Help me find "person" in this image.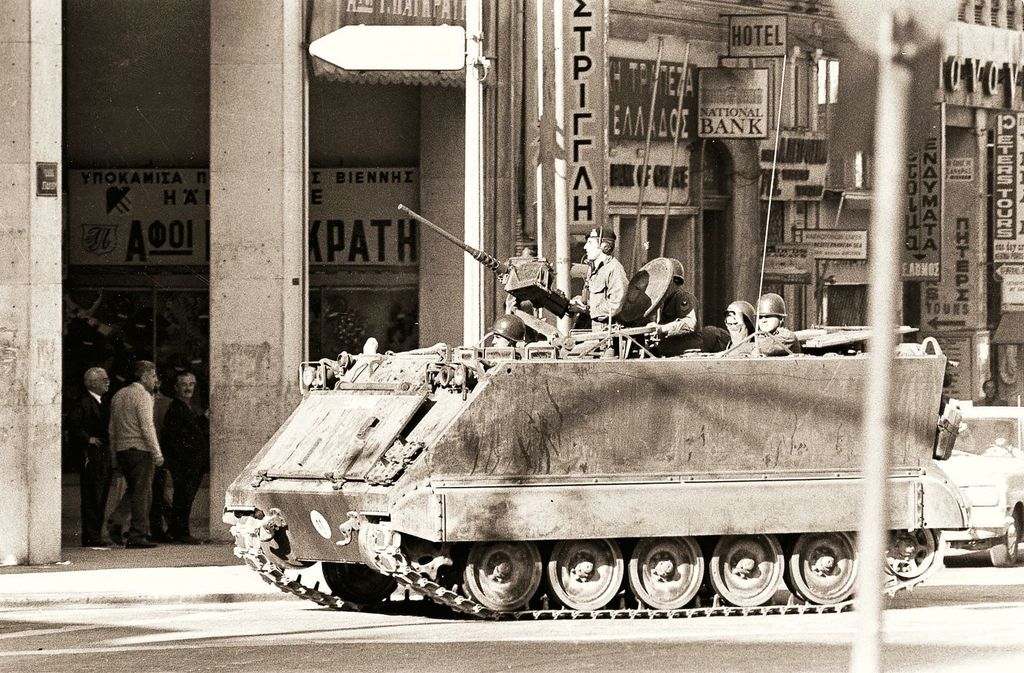
Found it: {"left": 159, "top": 373, "right": 210, "bottom": 540}.
